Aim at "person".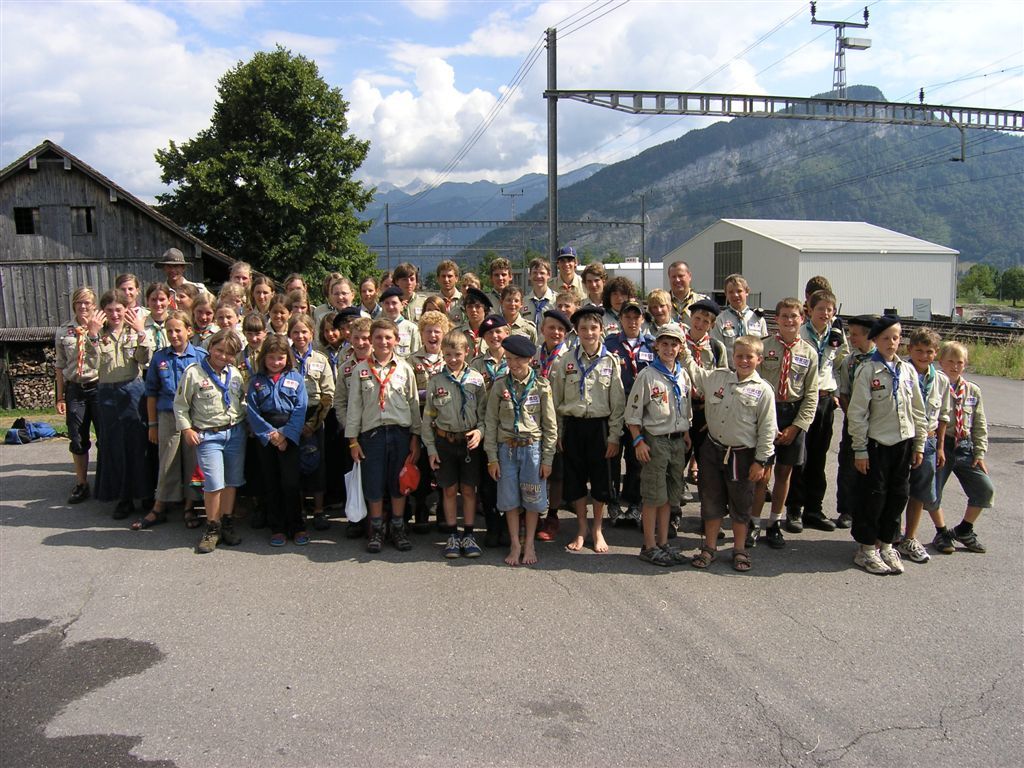
Aimed at x1=49 y1=245 x2=1003 y2=579.
